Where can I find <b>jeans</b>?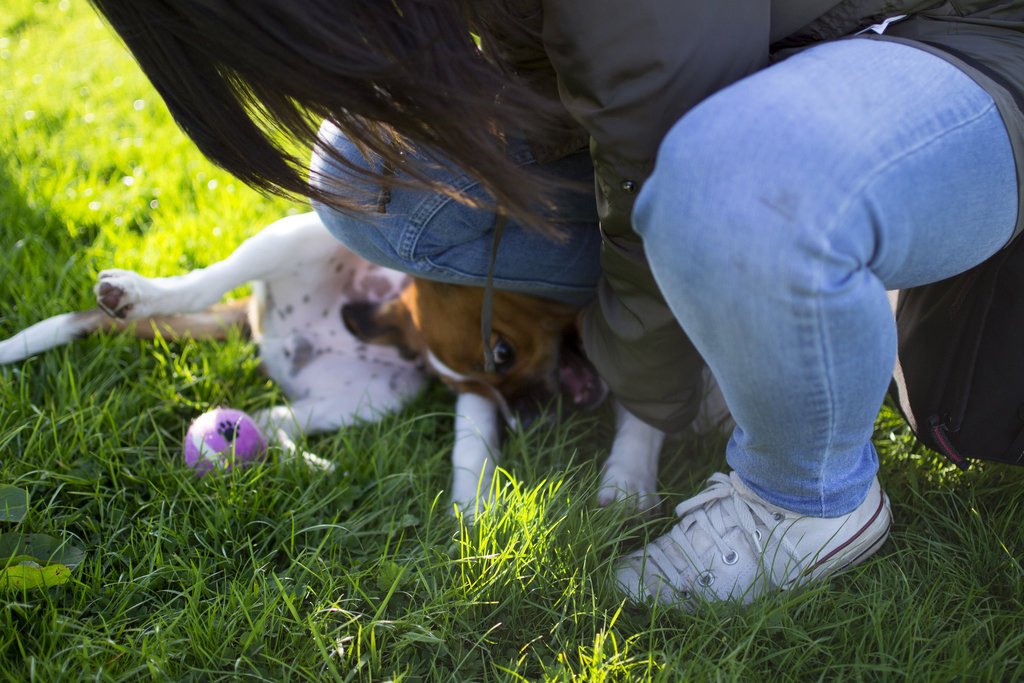
You can find it at pyautogui.locateOnScreen(309, 39, 1020, 517).
